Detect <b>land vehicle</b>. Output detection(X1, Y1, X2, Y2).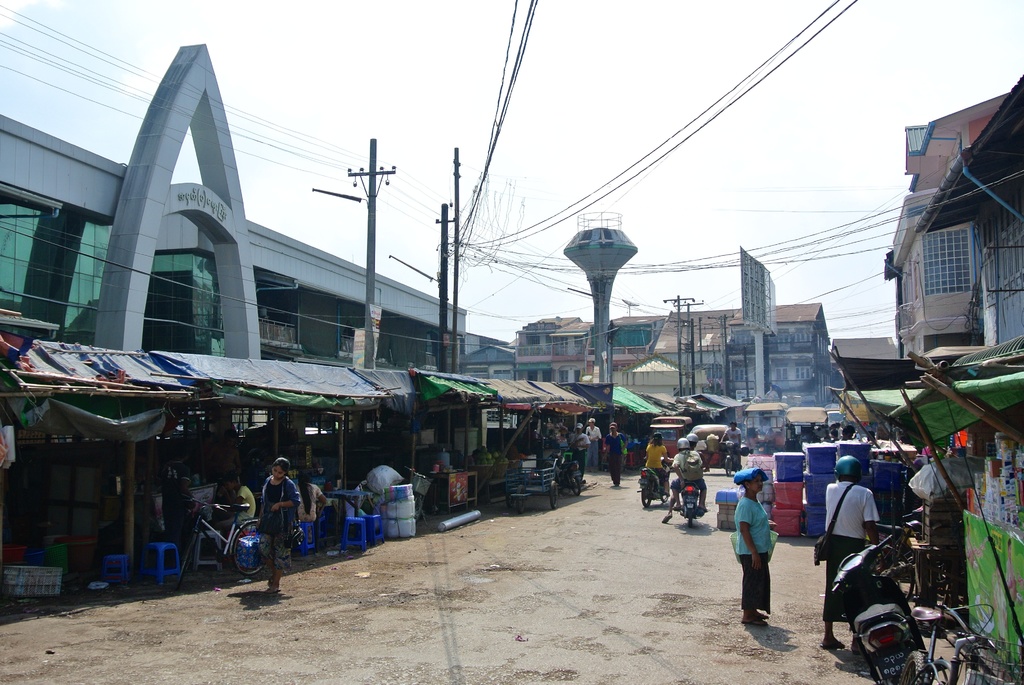
detection(708, 437, 739, 476).
